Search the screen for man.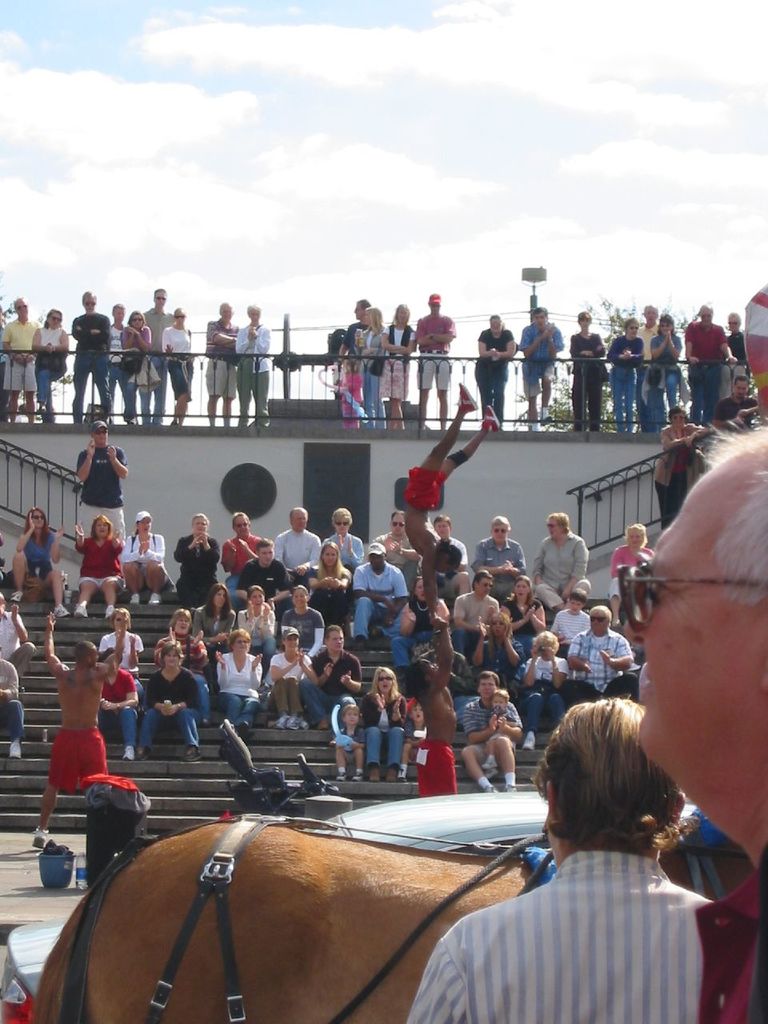
Found at (0,658,28,769).
